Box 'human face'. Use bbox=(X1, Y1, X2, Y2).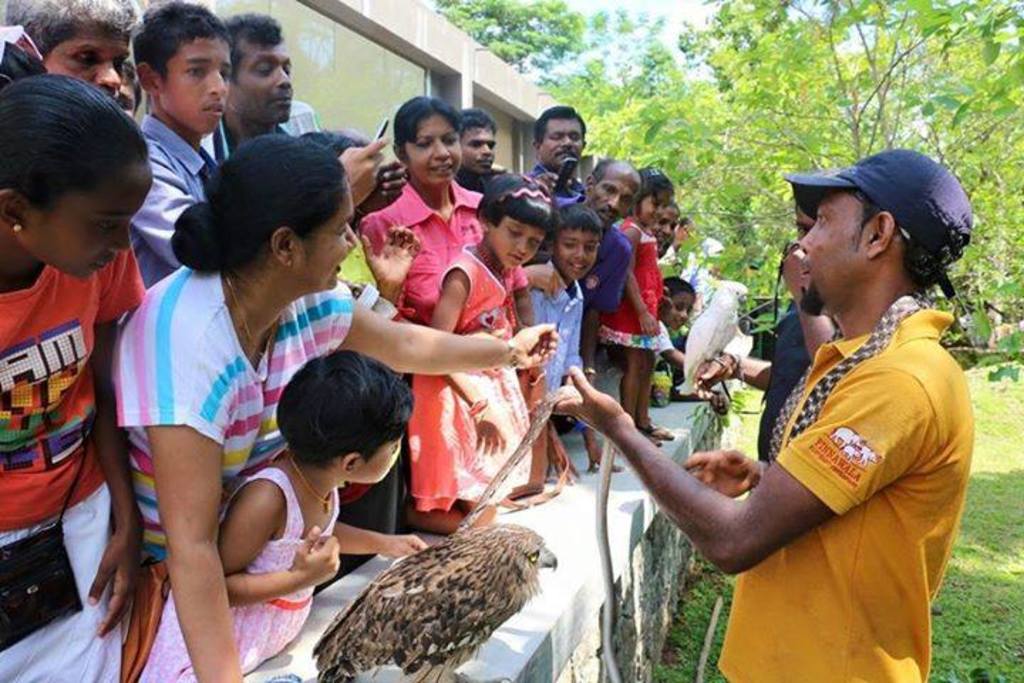
bbox=(593, 178, 639, 225).
